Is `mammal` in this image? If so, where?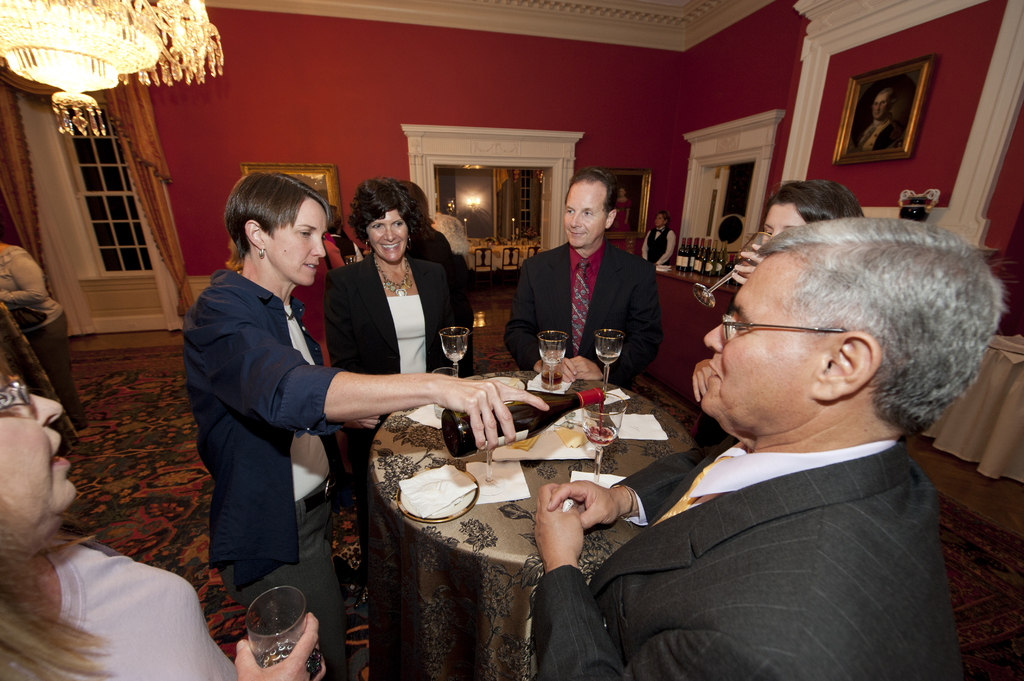
Yes, at select_region(531, 216, 1011, 680).
